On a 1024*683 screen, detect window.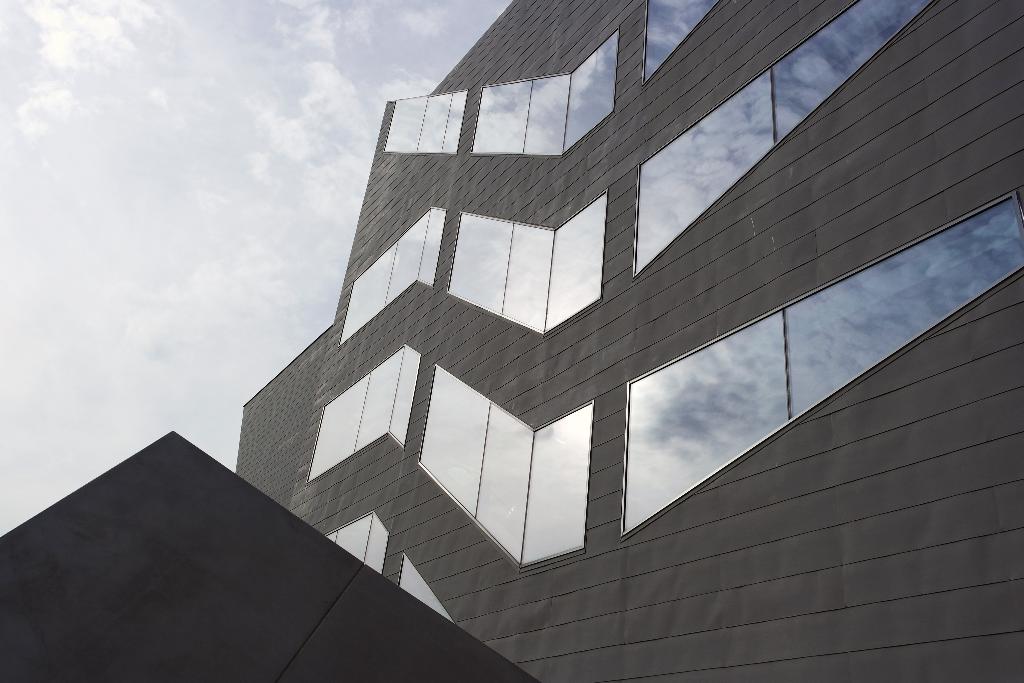
BBox(344, 190, 605, 343).
